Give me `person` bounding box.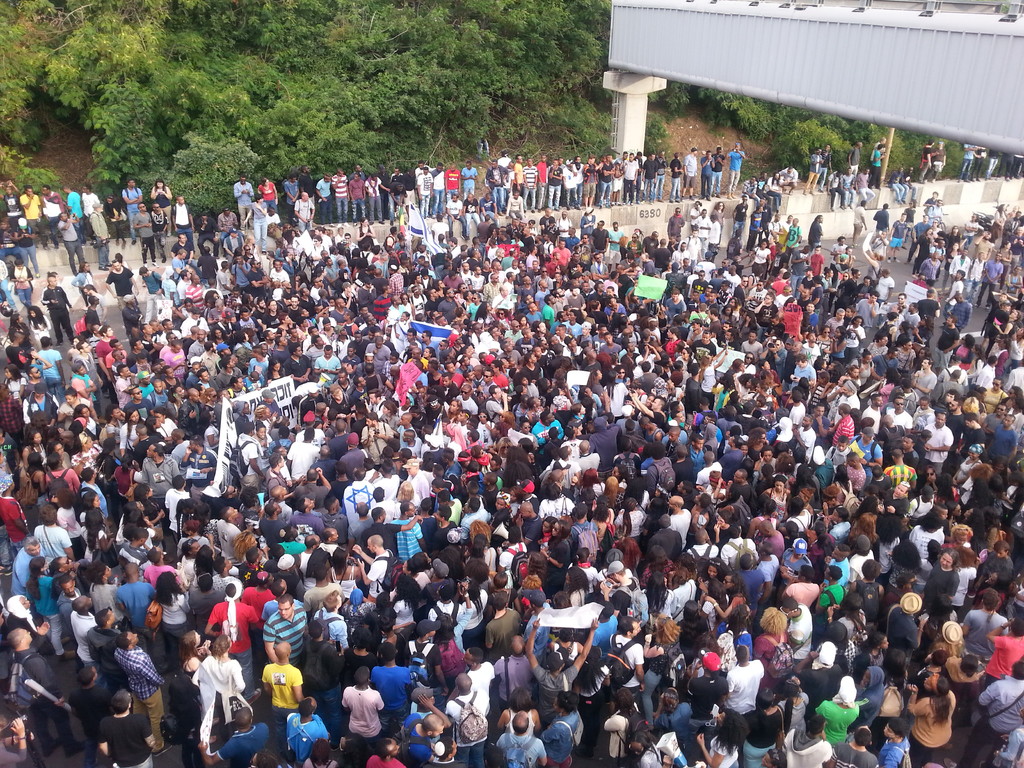
BBox(207, 577, 257, 625).
